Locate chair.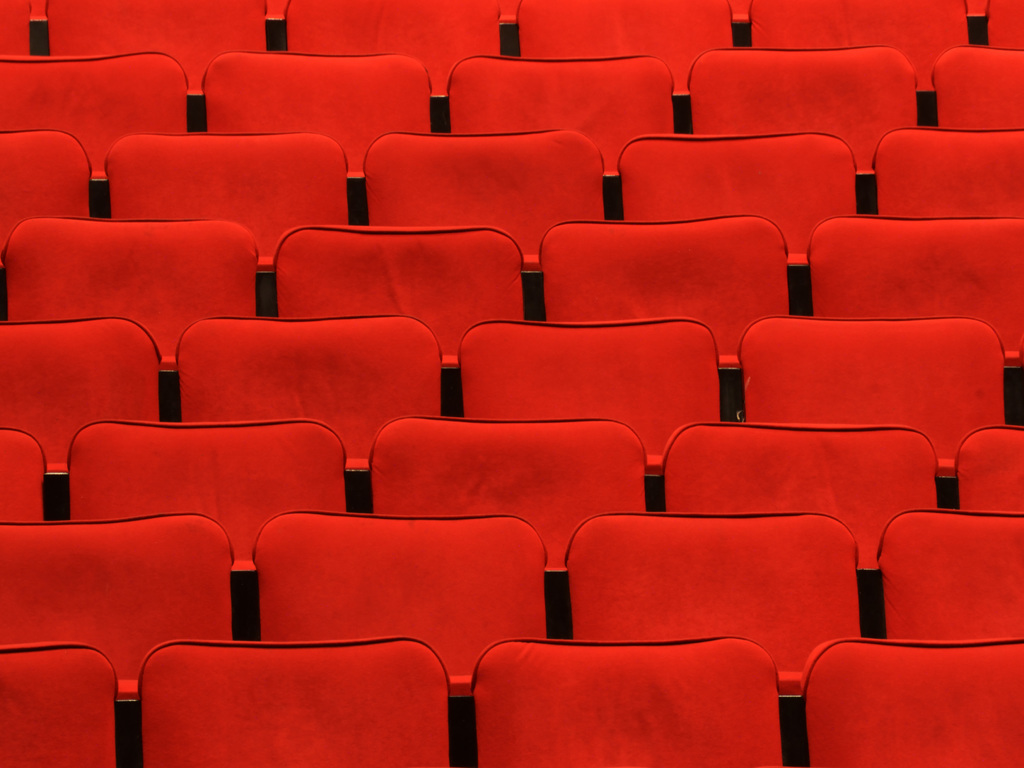
Bounding box: <box>470,633,788,767</box>.
